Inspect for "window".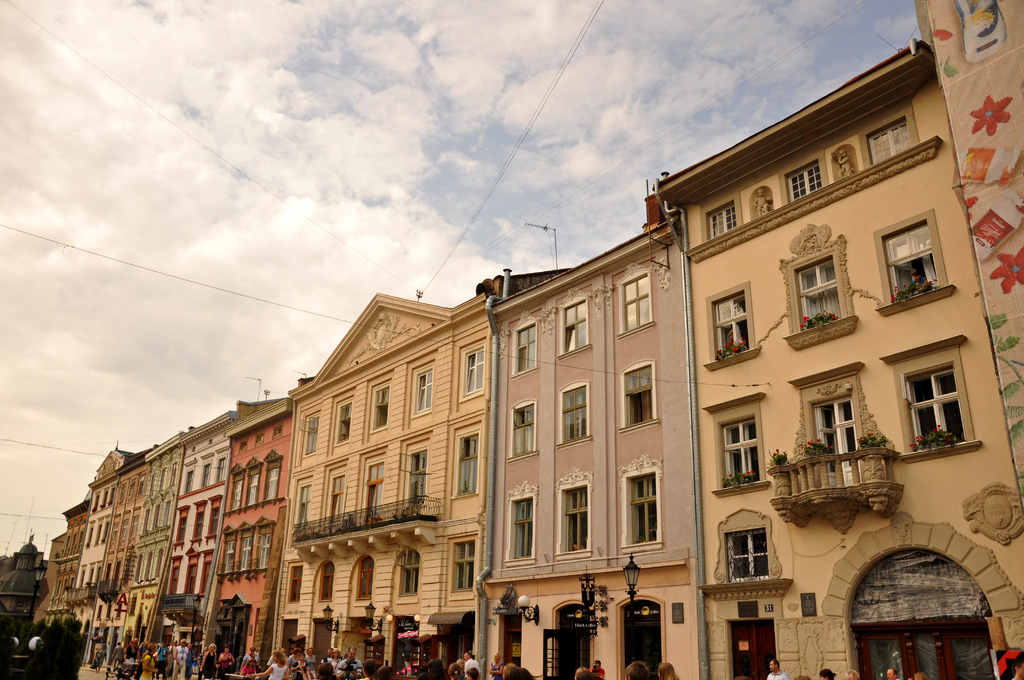
Inspection: pyautogui.locateOnScreen(714, 513, 785, 582).
